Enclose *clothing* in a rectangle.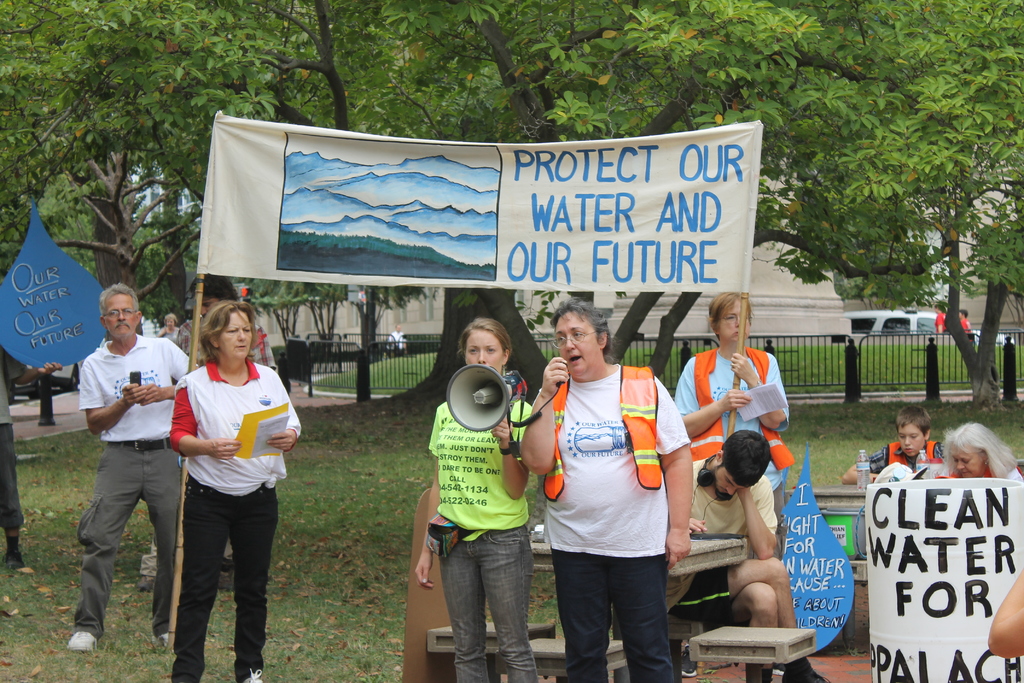
{"left": 865, "top": 443, "right": 951, "bottom": 476}.
